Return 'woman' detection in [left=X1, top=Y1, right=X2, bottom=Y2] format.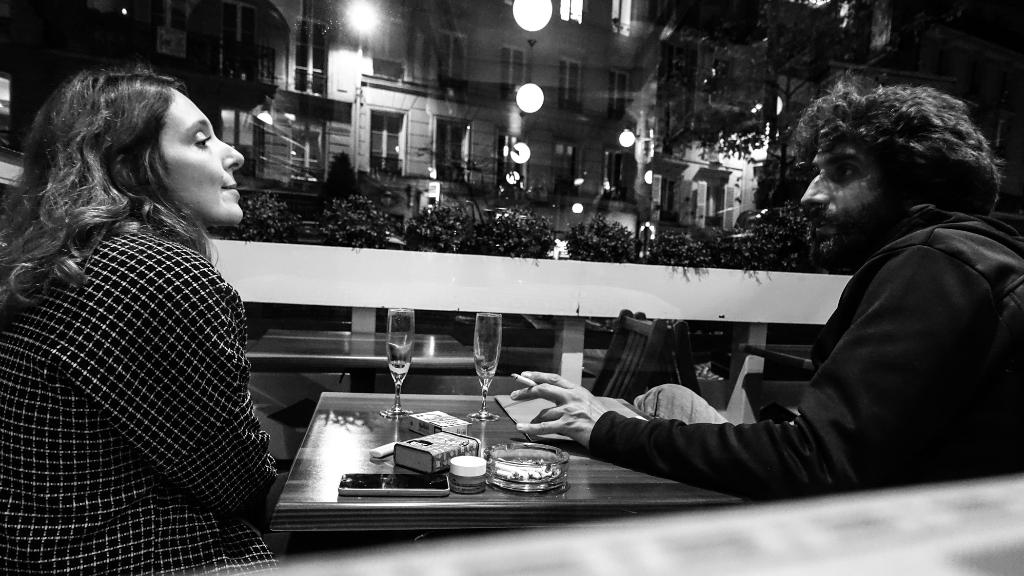
[left=20, top=54, right=301, bottom=567].
